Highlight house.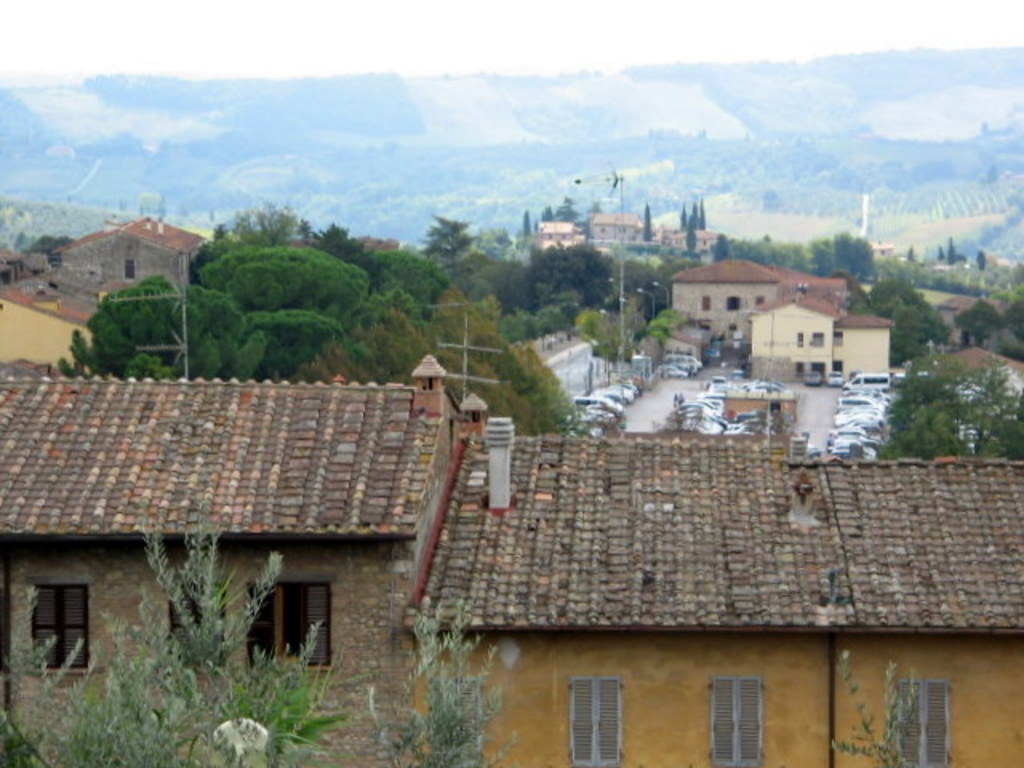
Highlighted region: x1=587, y1=211, x2=640, y2=245.
